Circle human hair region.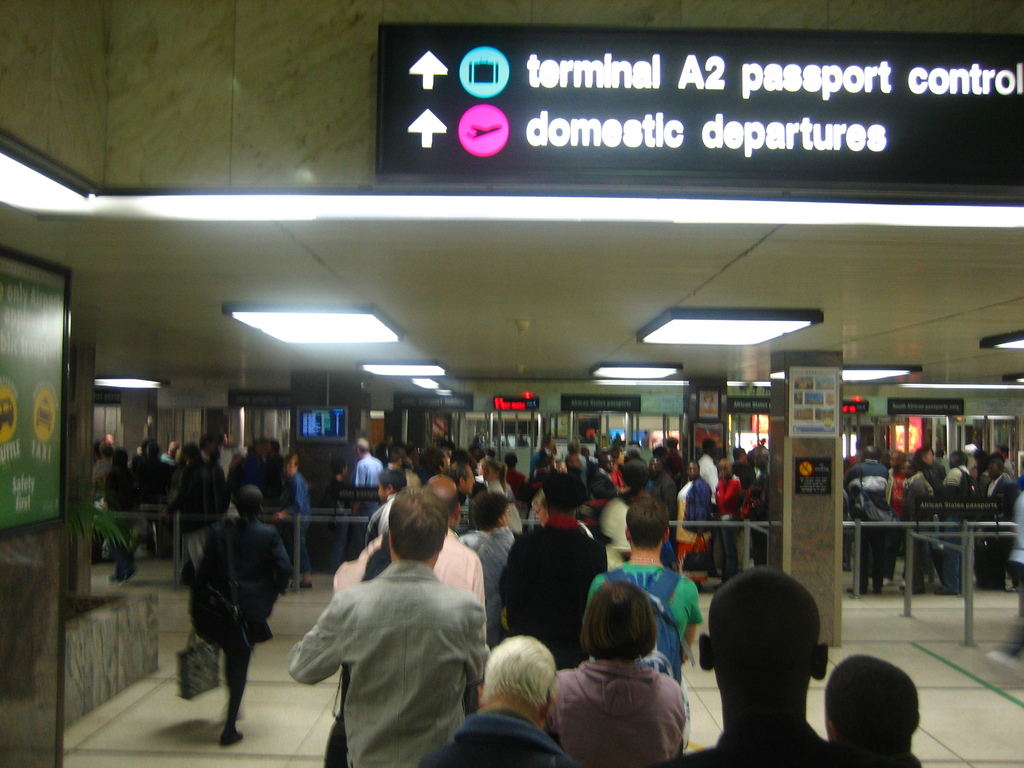
Region: box=[484, 636, 561, 695].
